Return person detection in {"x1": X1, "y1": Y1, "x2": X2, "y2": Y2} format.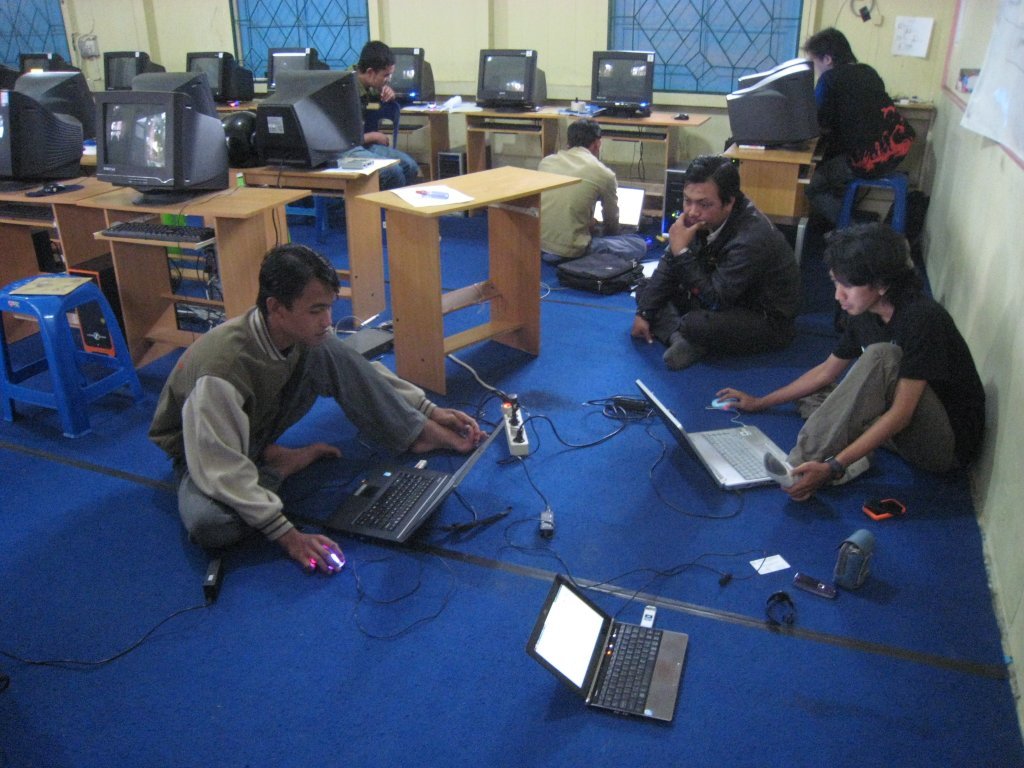
{"x1": 628, "y1": 156, "x2": 808, "y2": 365}.
